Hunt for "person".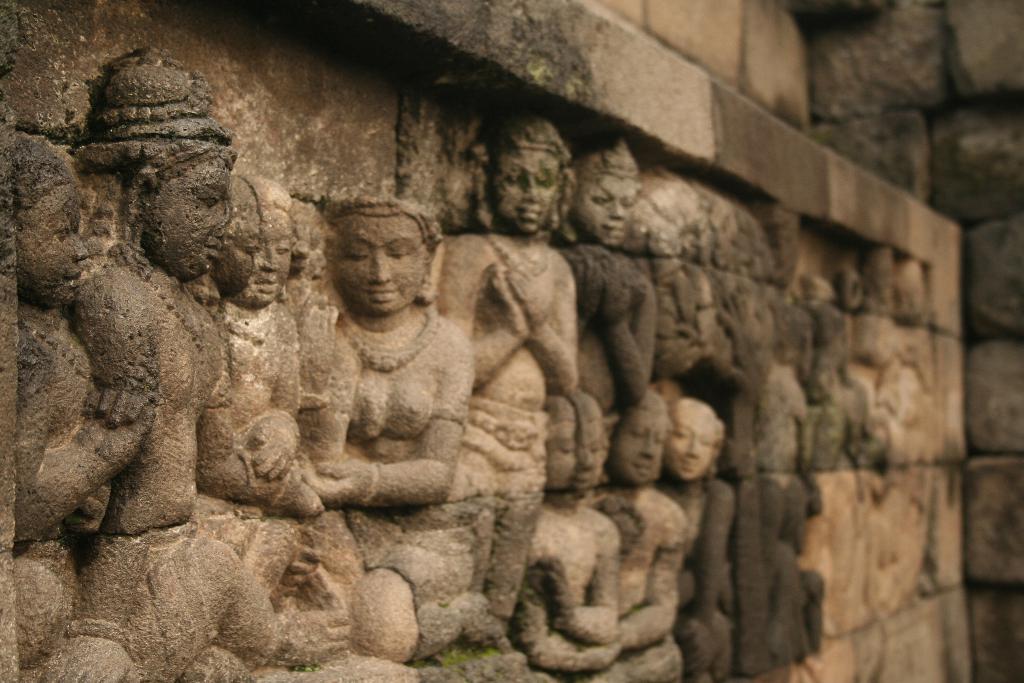
Hunted down at x1=430, y1=110, x2=576, y2=682.
